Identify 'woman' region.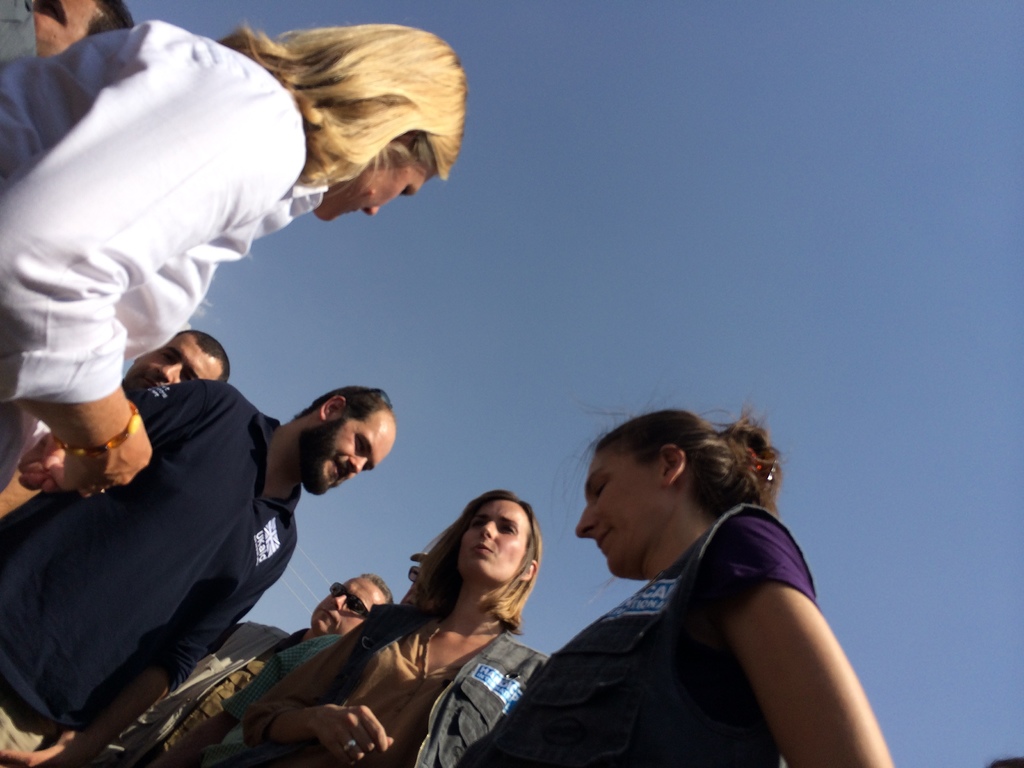
Region: x1=216 y1=489 x2=549 y2=767.
